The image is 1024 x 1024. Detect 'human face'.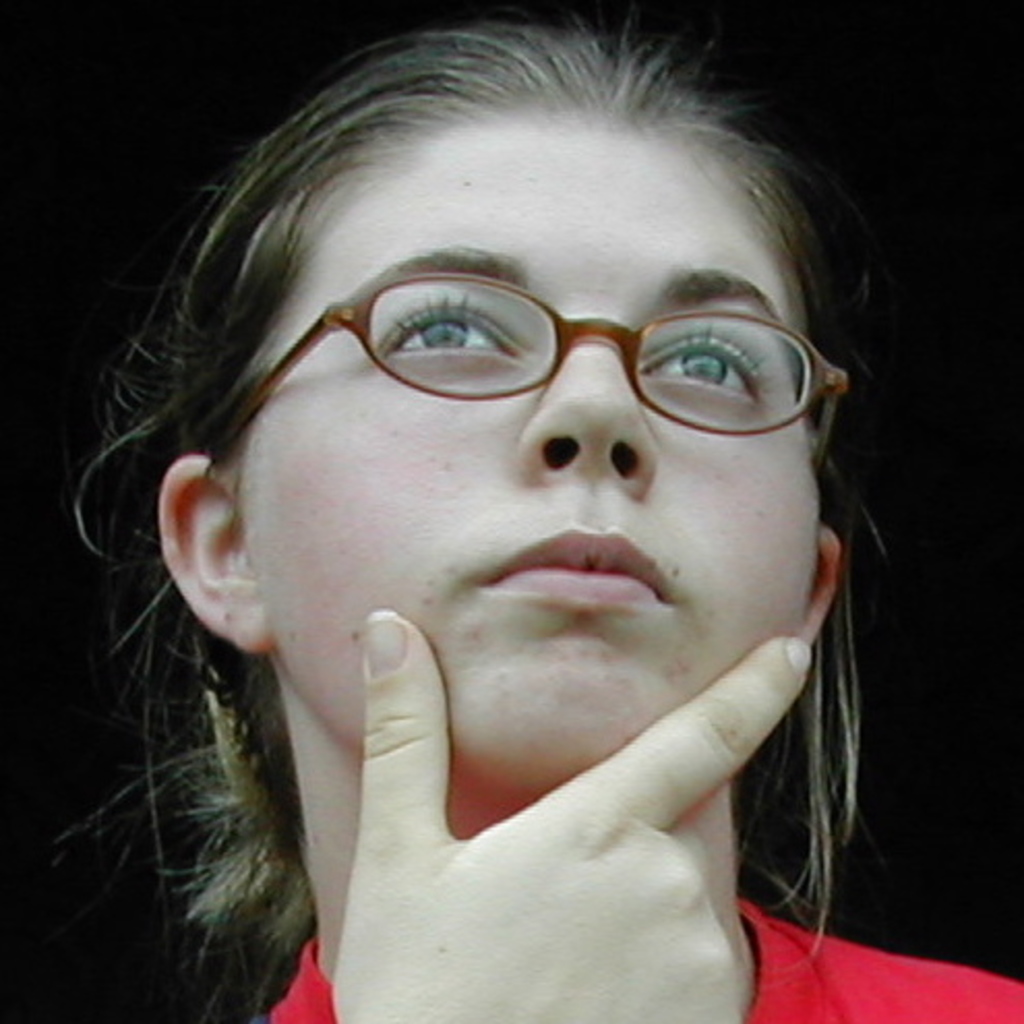
Detection: (232,120,817,807).
